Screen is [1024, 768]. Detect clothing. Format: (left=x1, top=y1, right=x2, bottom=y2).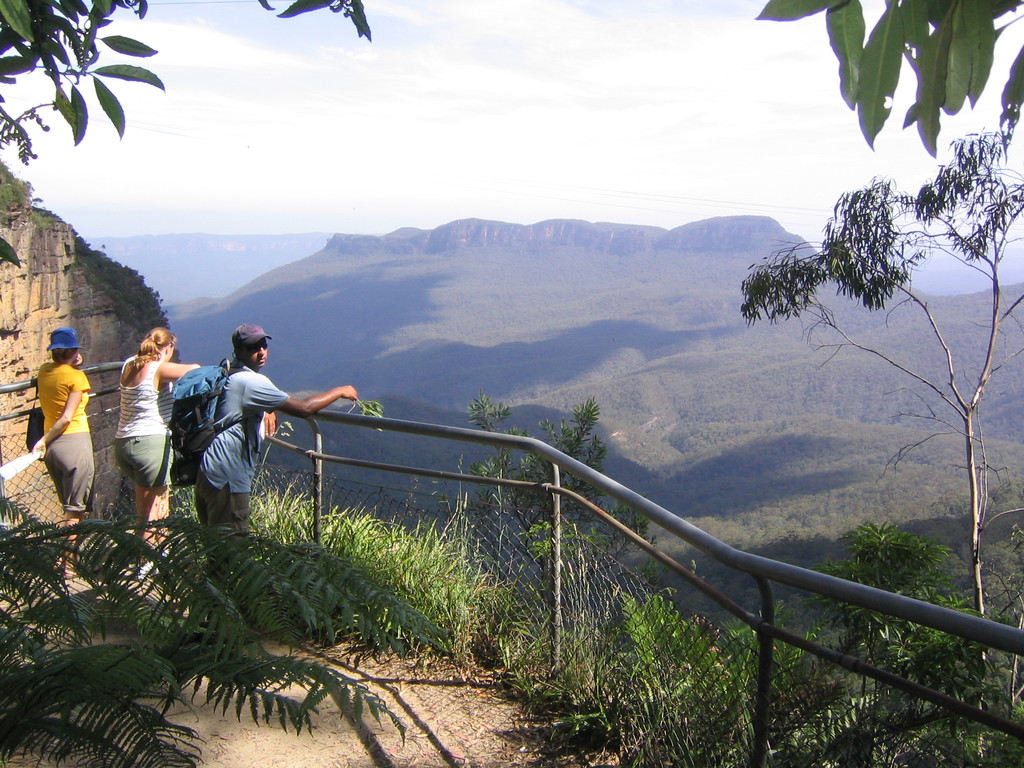
(left=120, top=357, right=179, bottom=493).
